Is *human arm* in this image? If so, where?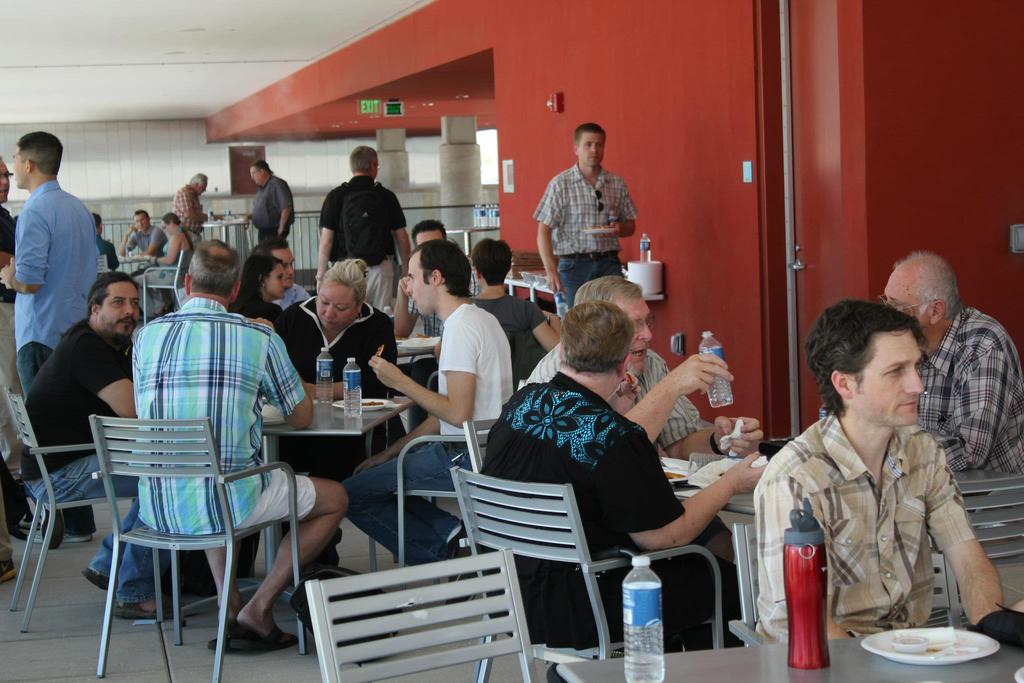
Yes, at pyautogui.locateOnScreen(152, 239, 180, 266).
